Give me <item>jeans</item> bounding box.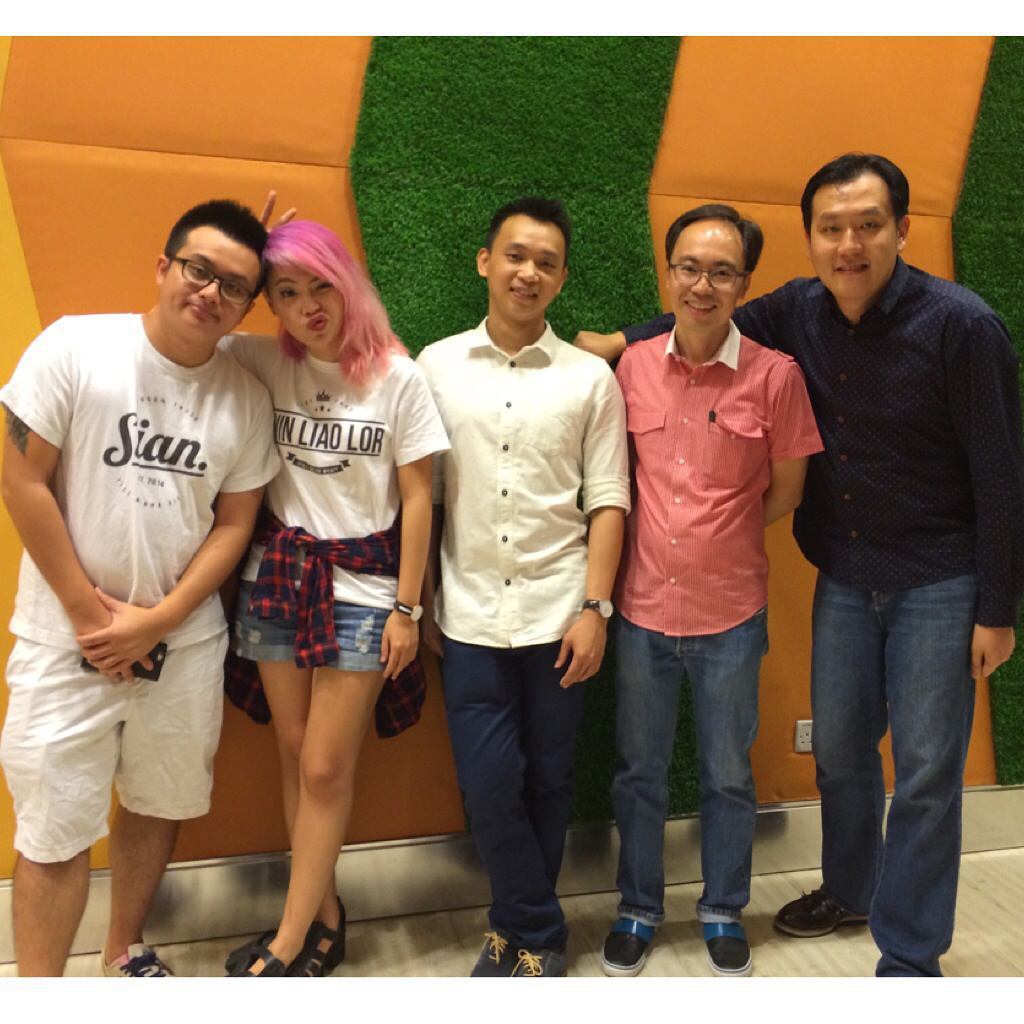
l=815, t=569, r=987, b=992.
